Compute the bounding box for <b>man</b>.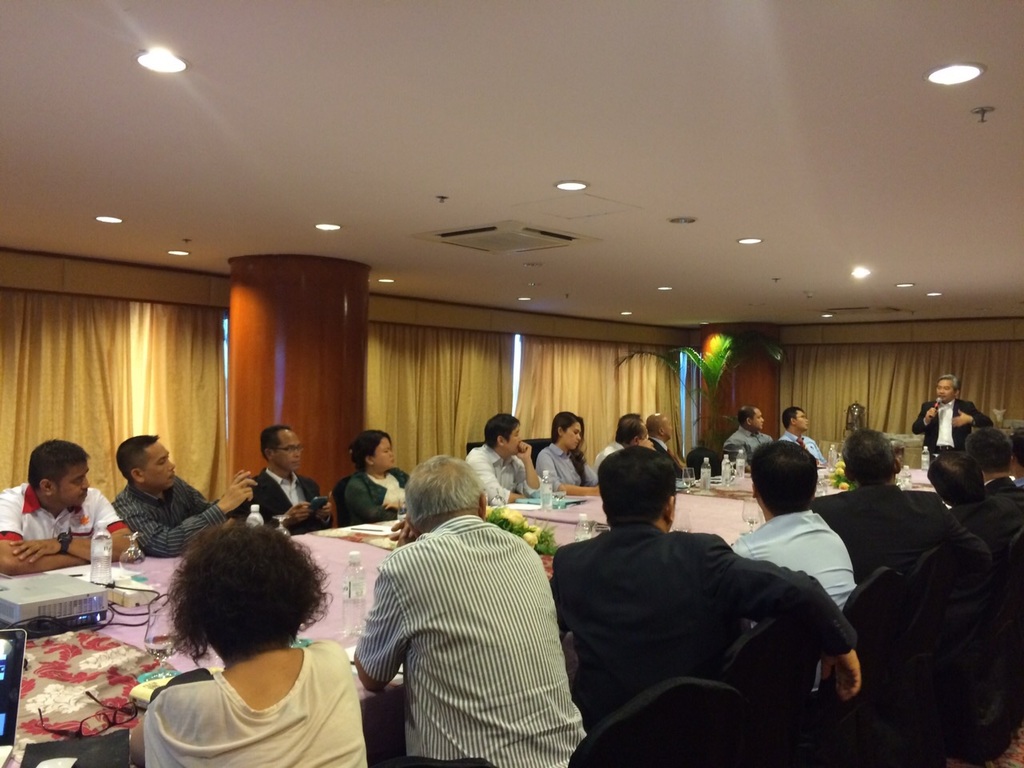
(467,414,538,500).
